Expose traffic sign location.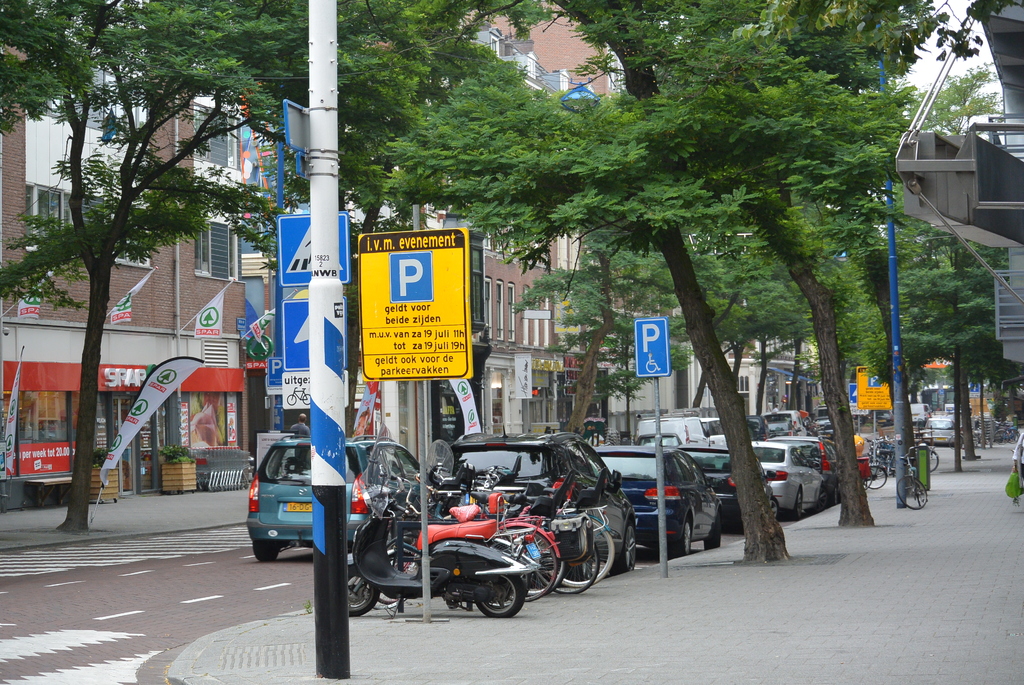
Exposed at [385,253,435,302].
